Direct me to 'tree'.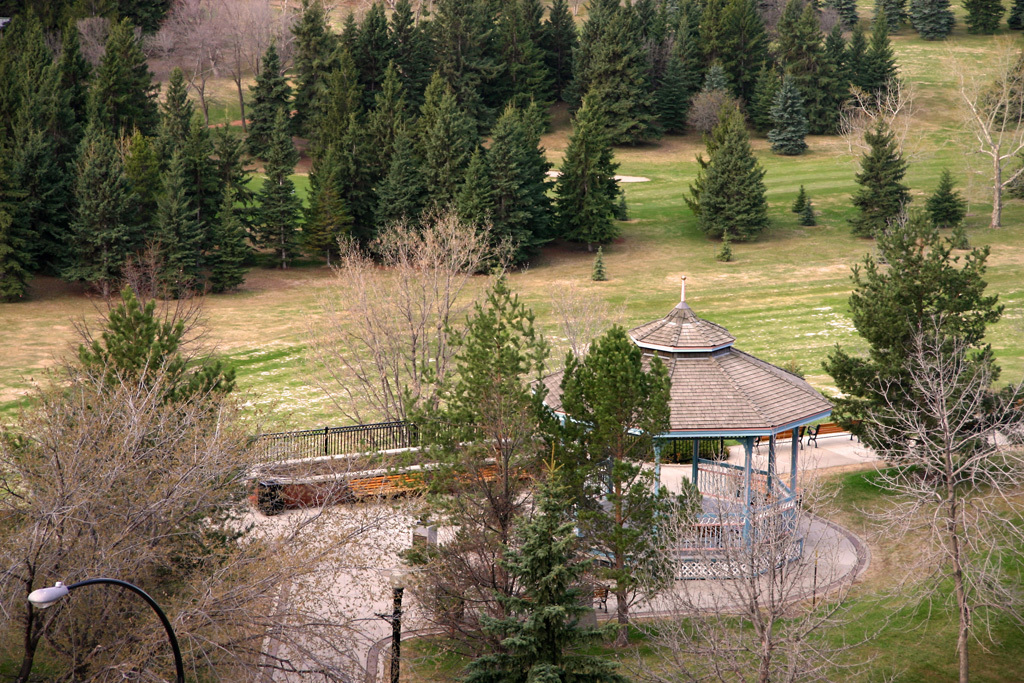
Direction: (left=424, top=86, right=496, bottom=228).
